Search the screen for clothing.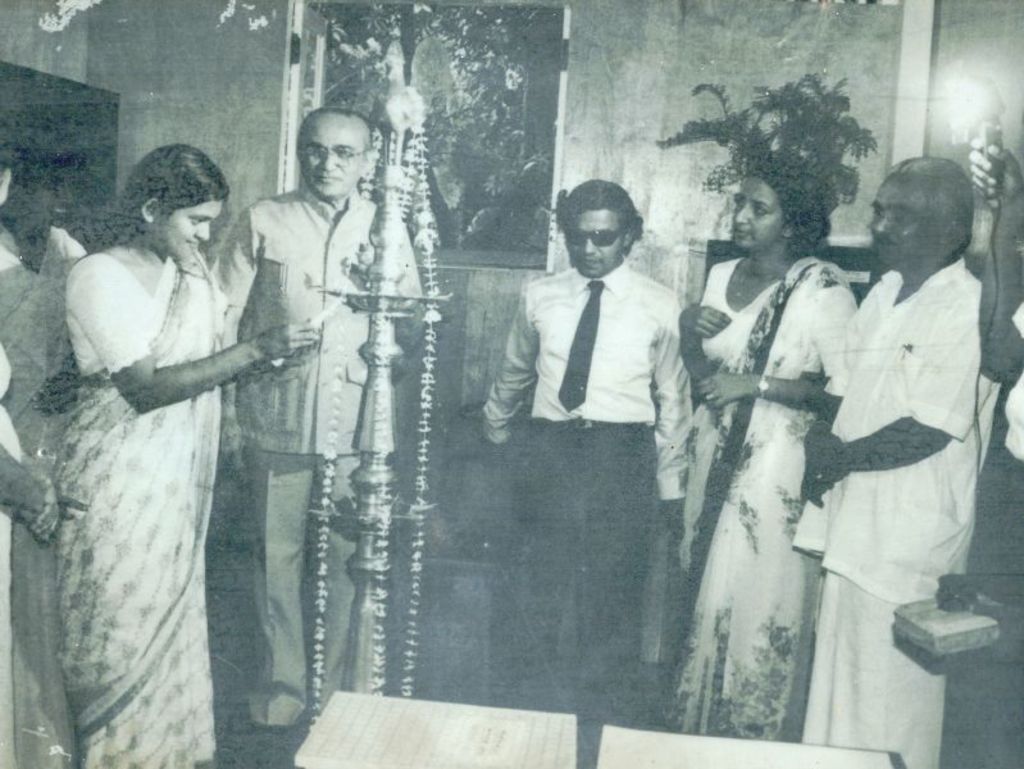
Found at bbox=(938, 283, 1023, 766).
